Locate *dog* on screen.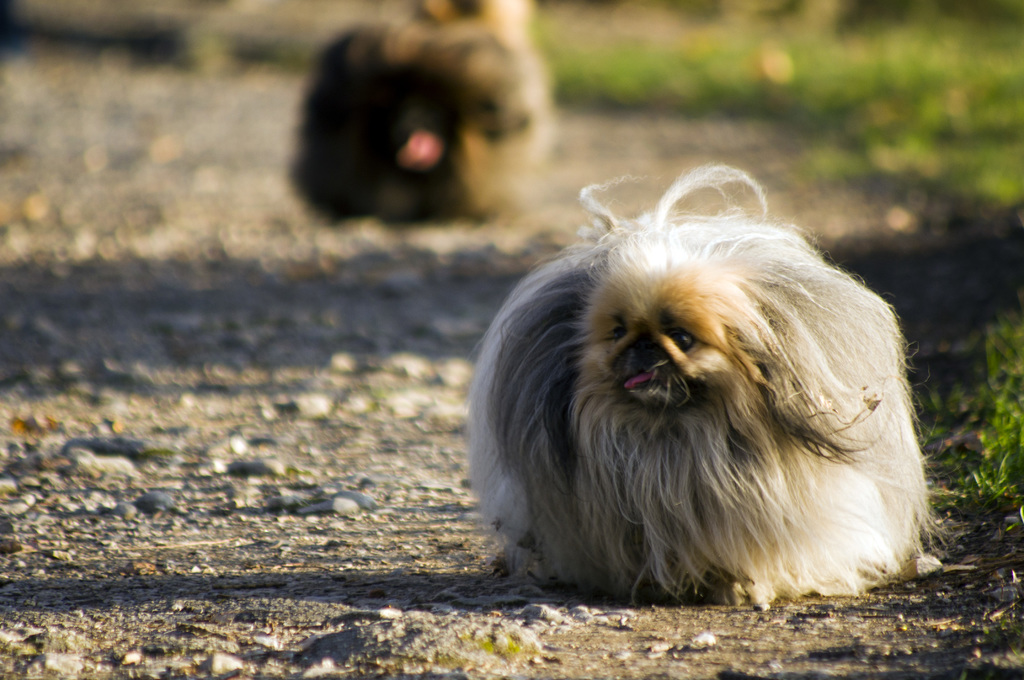
On screen at detection(289, 22, 530, 219).
